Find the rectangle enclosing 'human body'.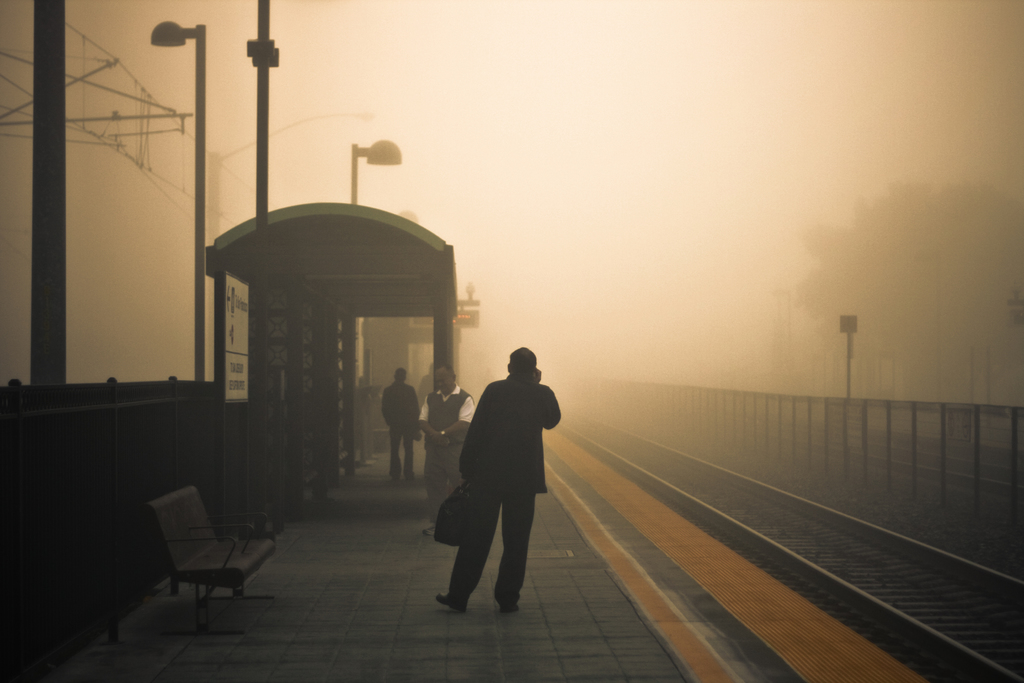
detection(413, 363, 473, 513).
